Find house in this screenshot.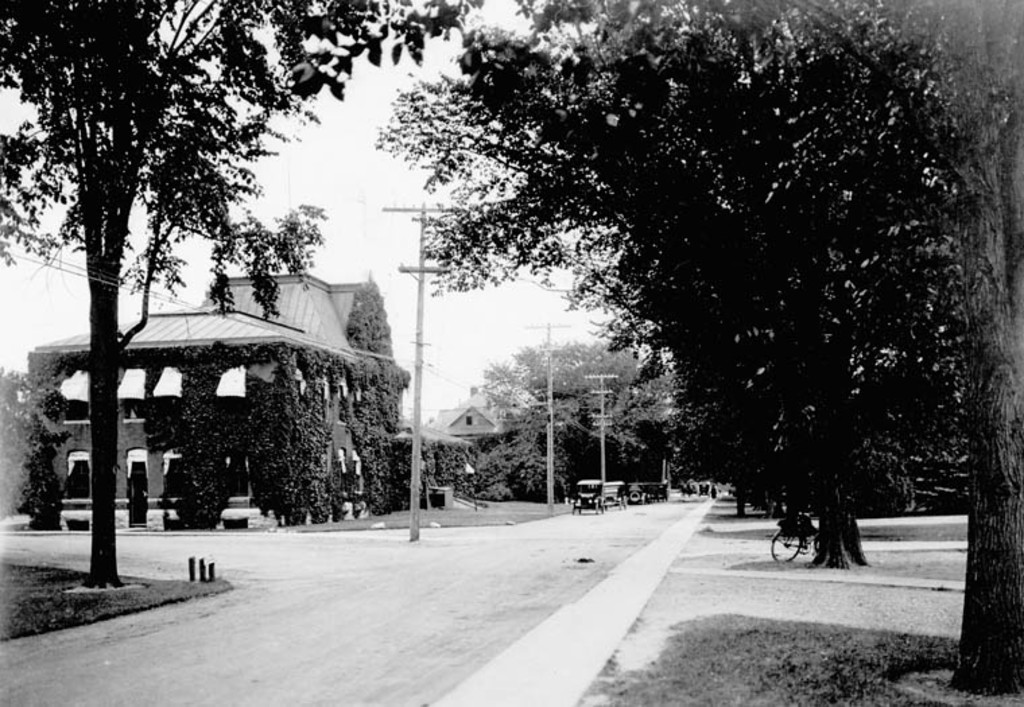
The bounding box for house is [left=423, top=397, right=509, bottom=457].
